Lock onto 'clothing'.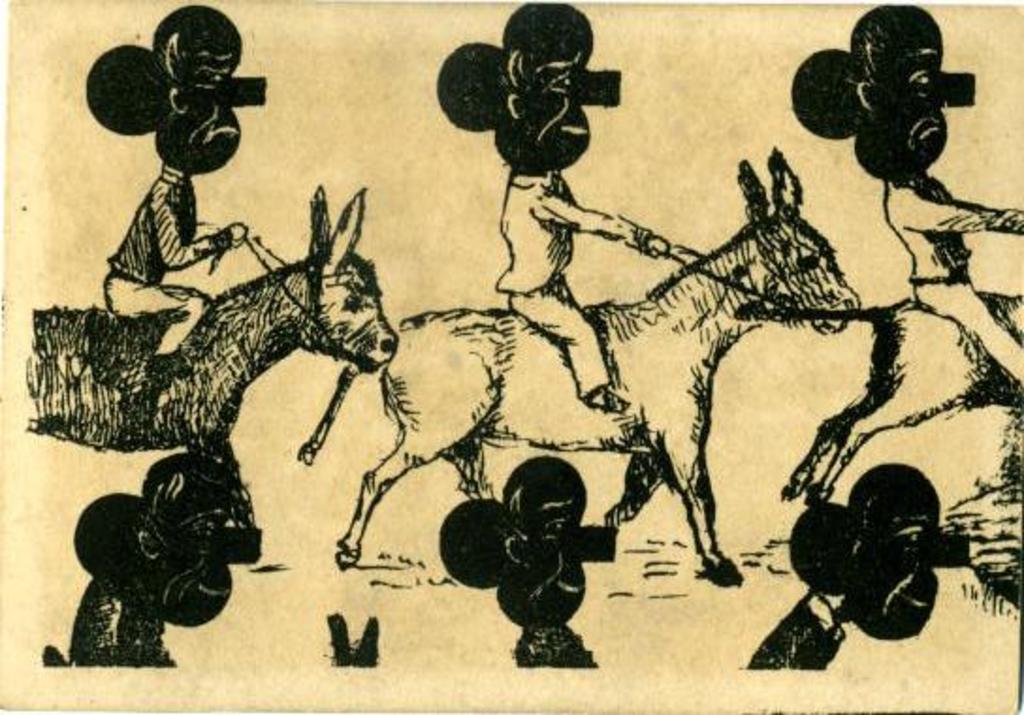
Locked: [left=495, top=164, right=648, bottom=399].
